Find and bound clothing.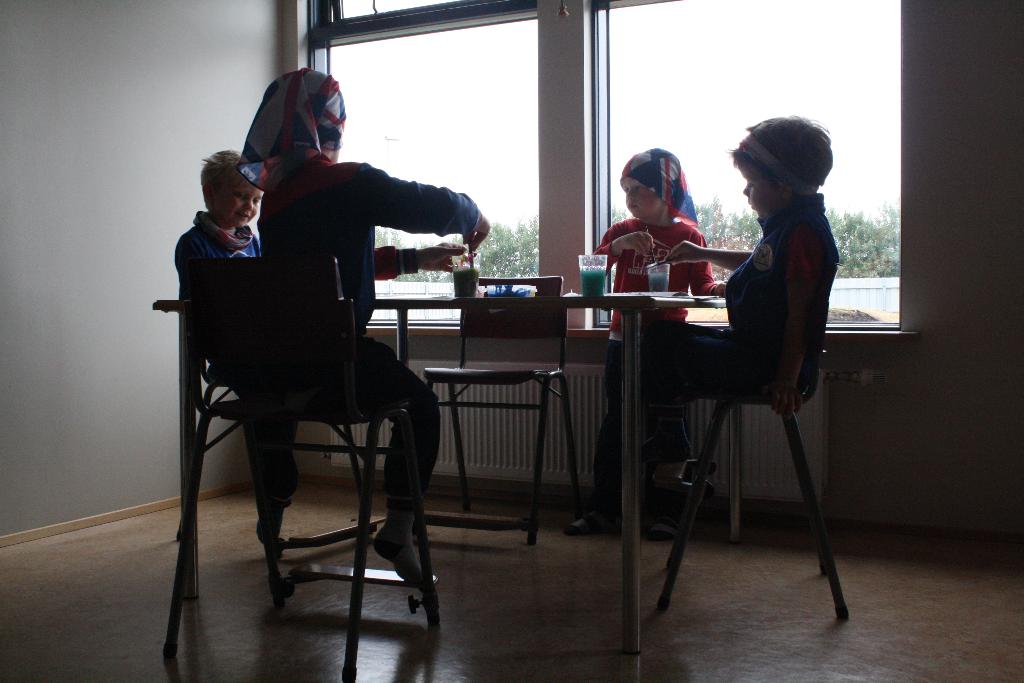
Bound: l=627, t=171, r=833, b=513.
